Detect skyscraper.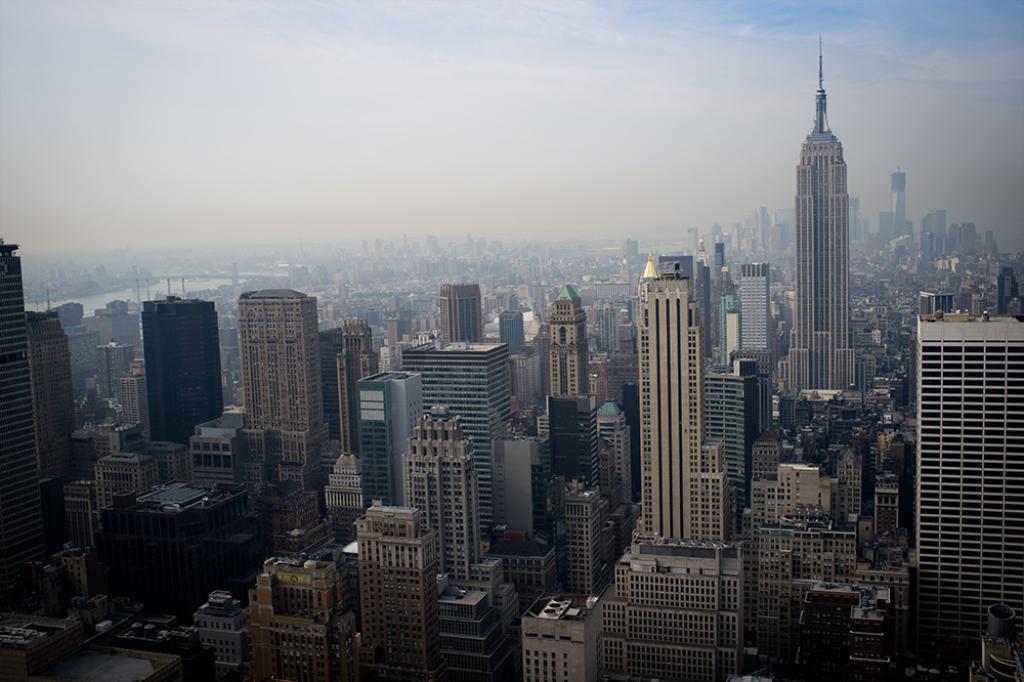
Detected at region(739, 262, 773, 355).
